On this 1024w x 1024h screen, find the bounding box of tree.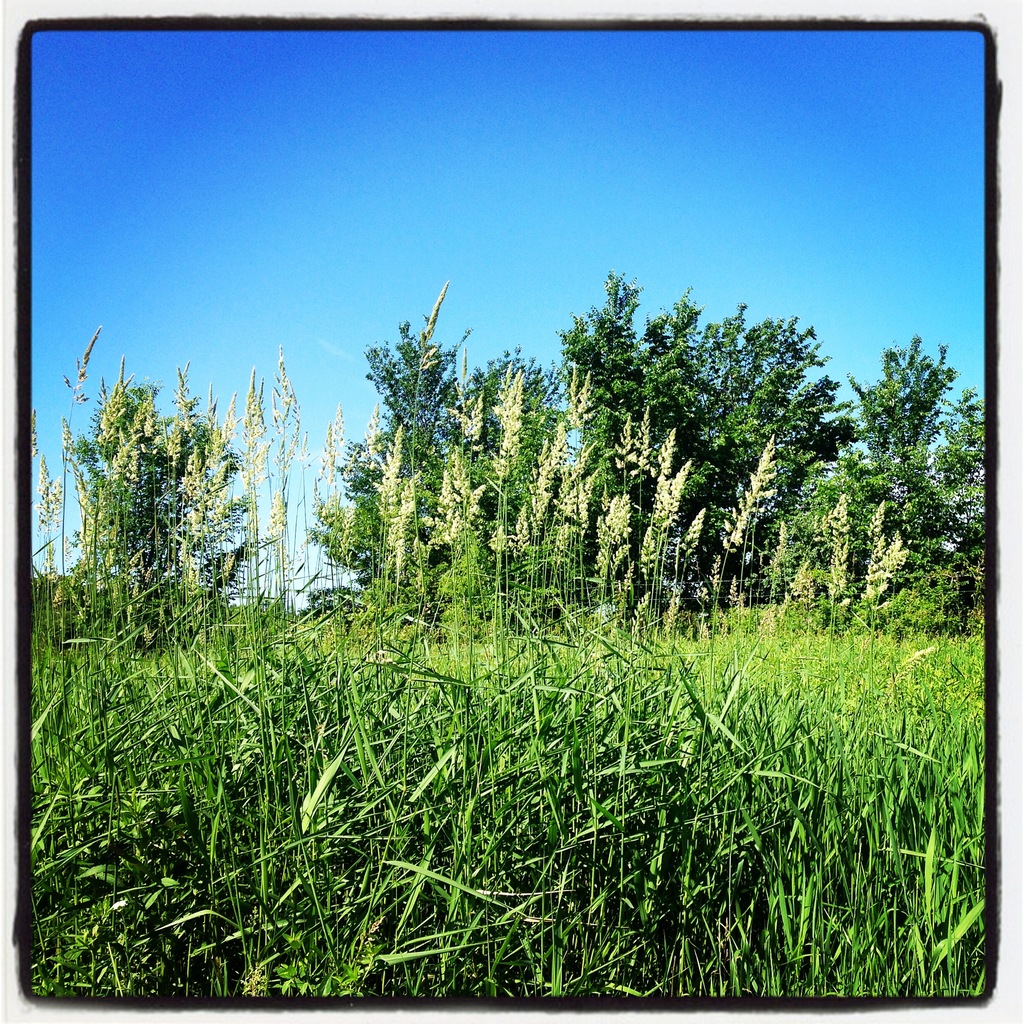
Bounding box: [852, 323, 982, 616].
